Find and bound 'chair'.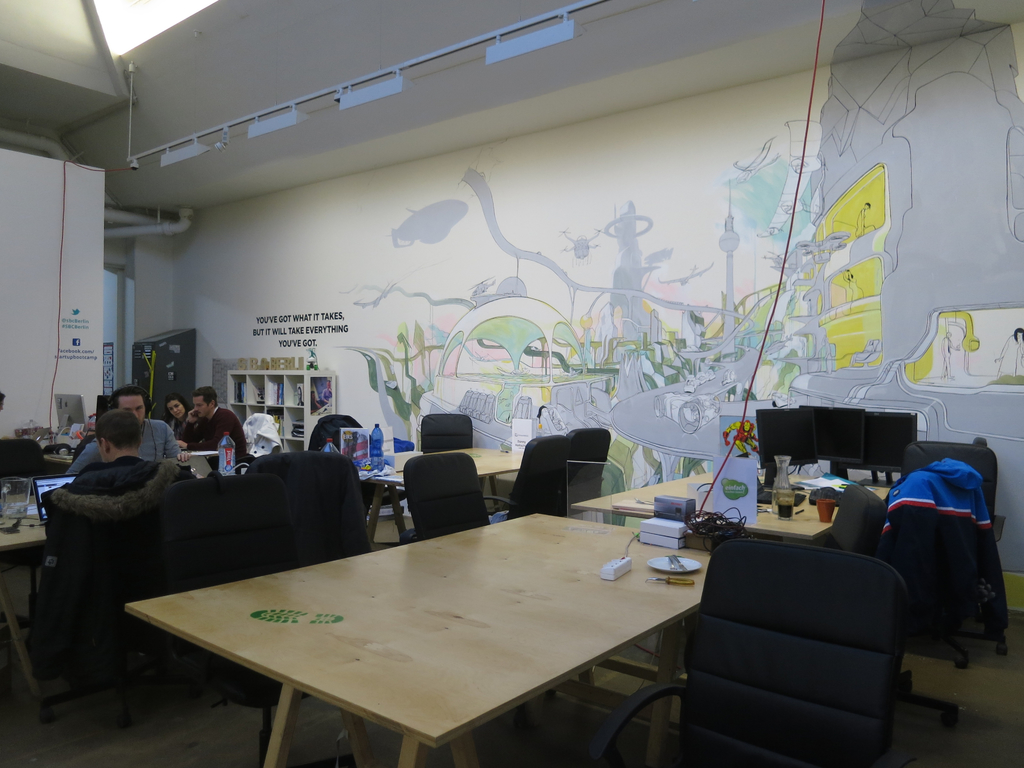
Bound: {"x1": 30, "y1": 473, "x2": 247, "y2": 721}.
